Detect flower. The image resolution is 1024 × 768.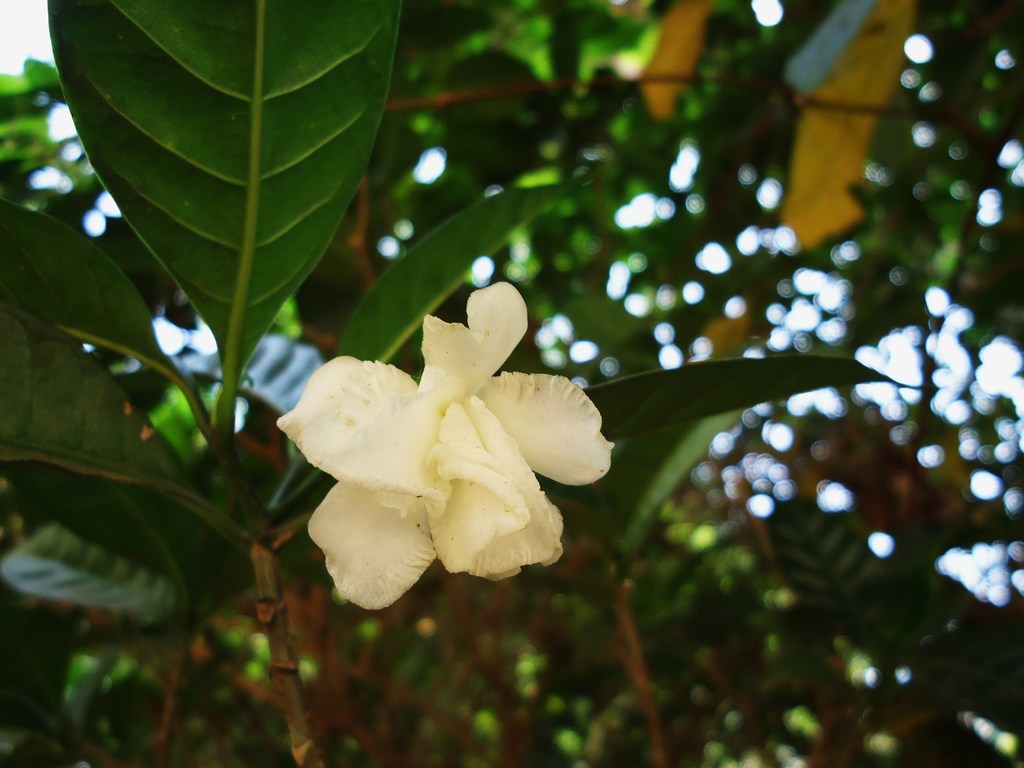
left=264, top=285, right=623, bottom=614.
